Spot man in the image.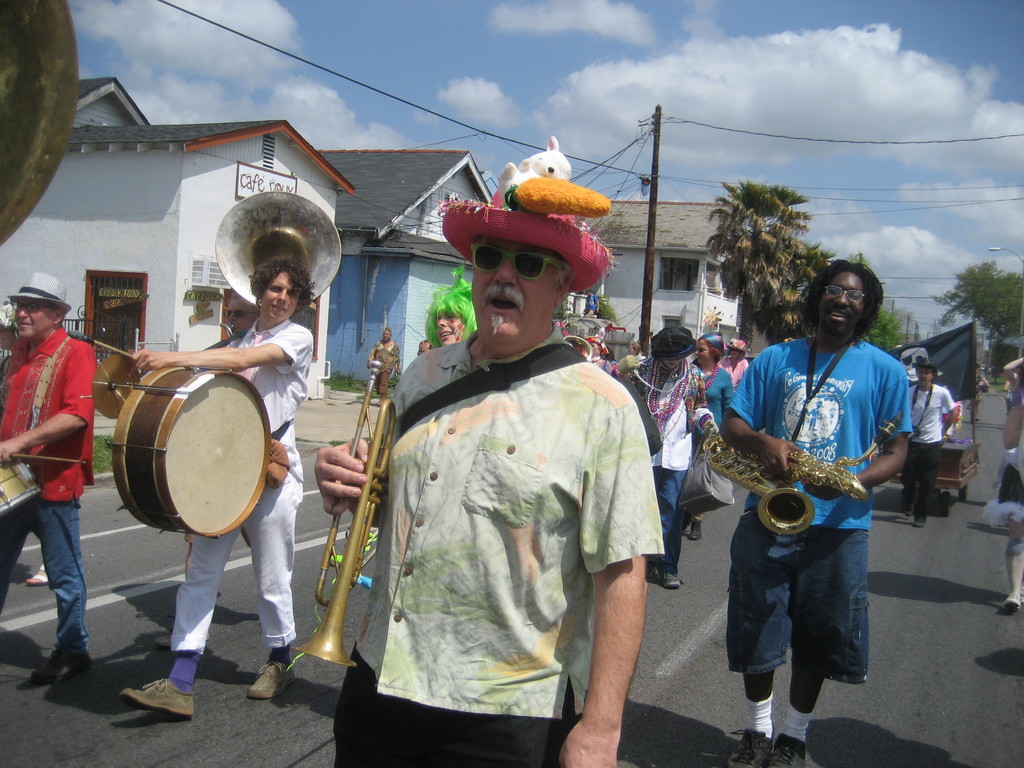
man found at bbox(314, 129, 665, 767).
